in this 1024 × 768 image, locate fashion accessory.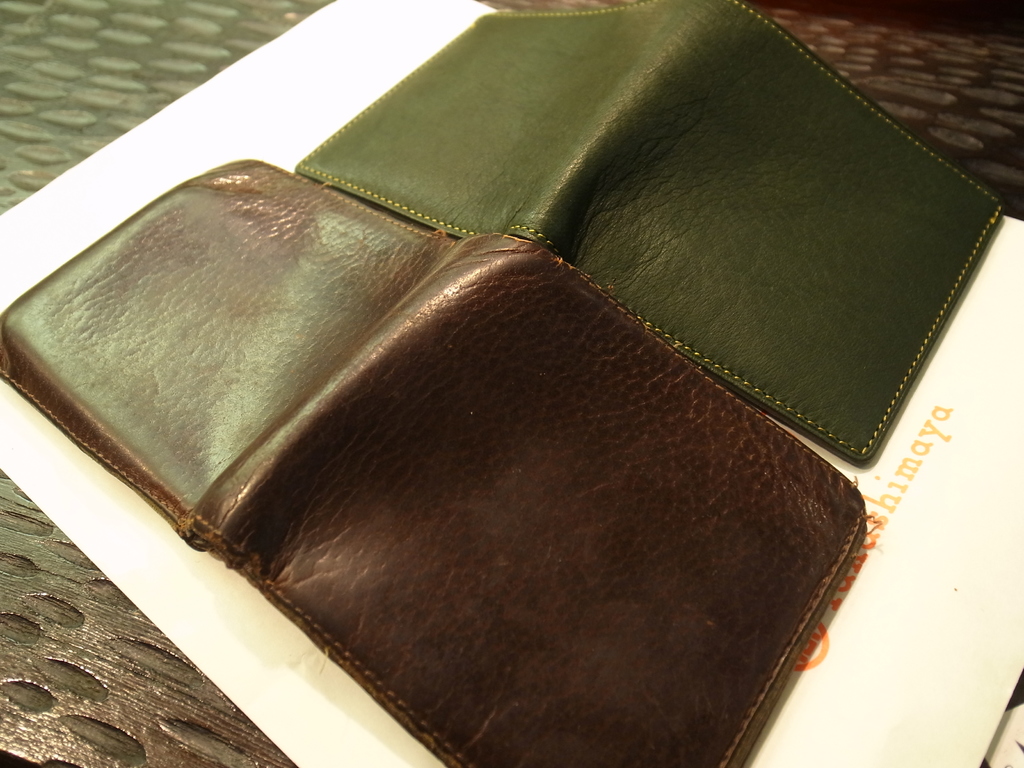
Bounding box: left=293, top=0, right=1006, bottom=465.
